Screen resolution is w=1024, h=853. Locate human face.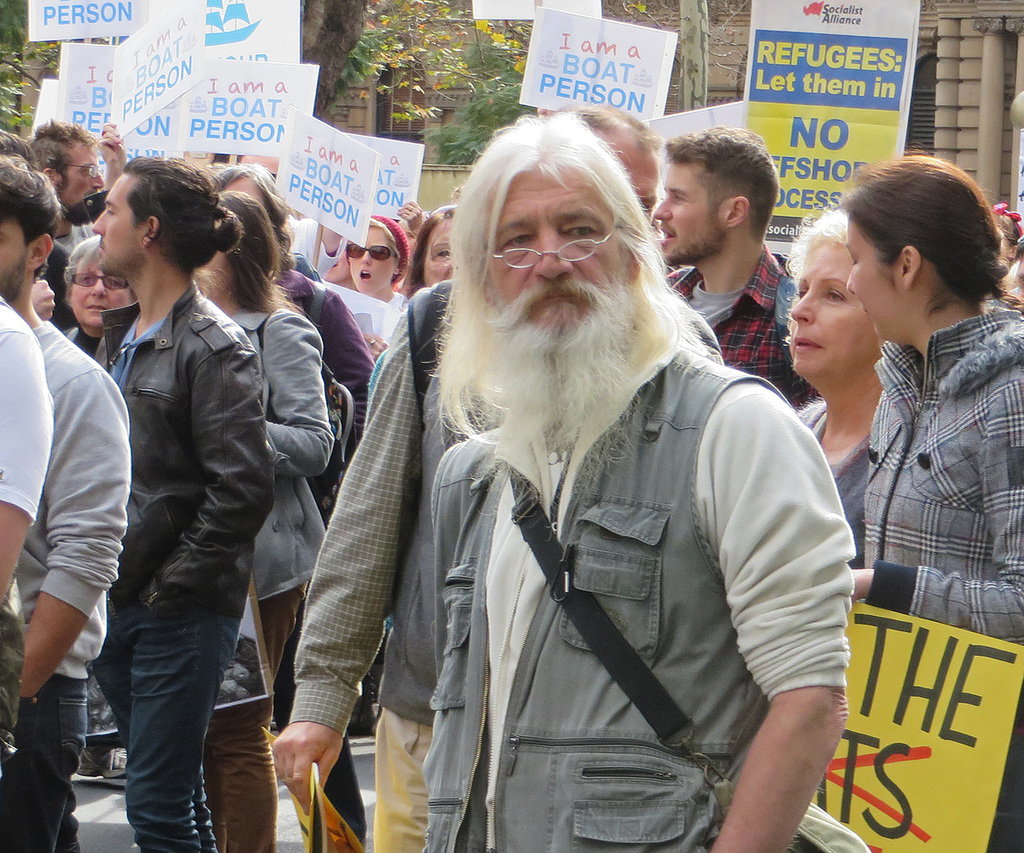
<region>348, 227, 394, 293</region>.
